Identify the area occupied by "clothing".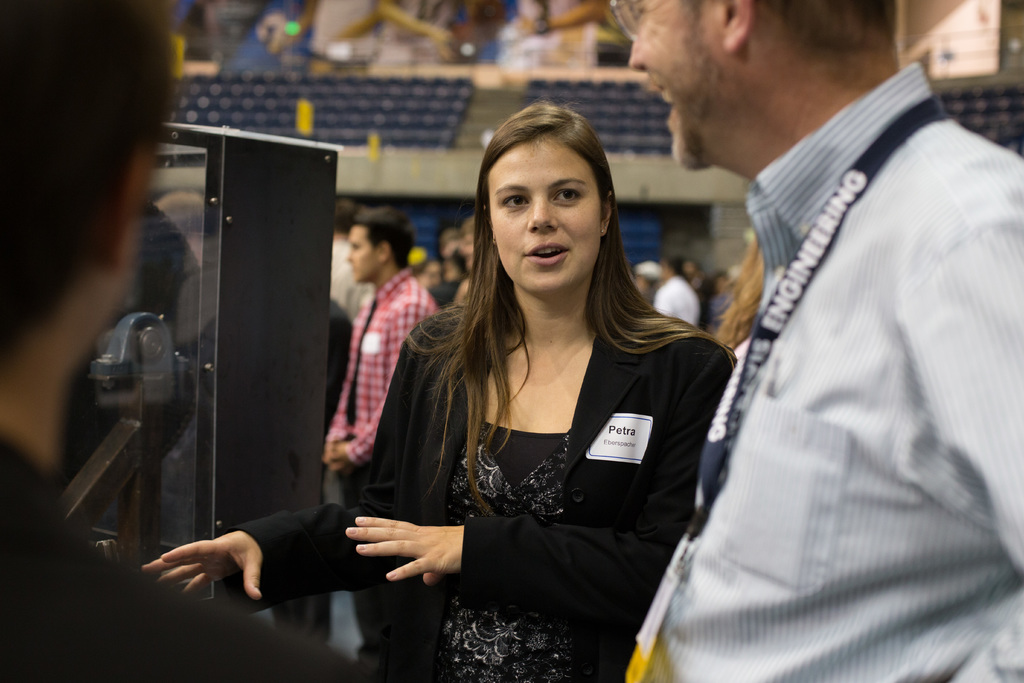
Area: (left=324, top=230, right=360, bottom=306).
